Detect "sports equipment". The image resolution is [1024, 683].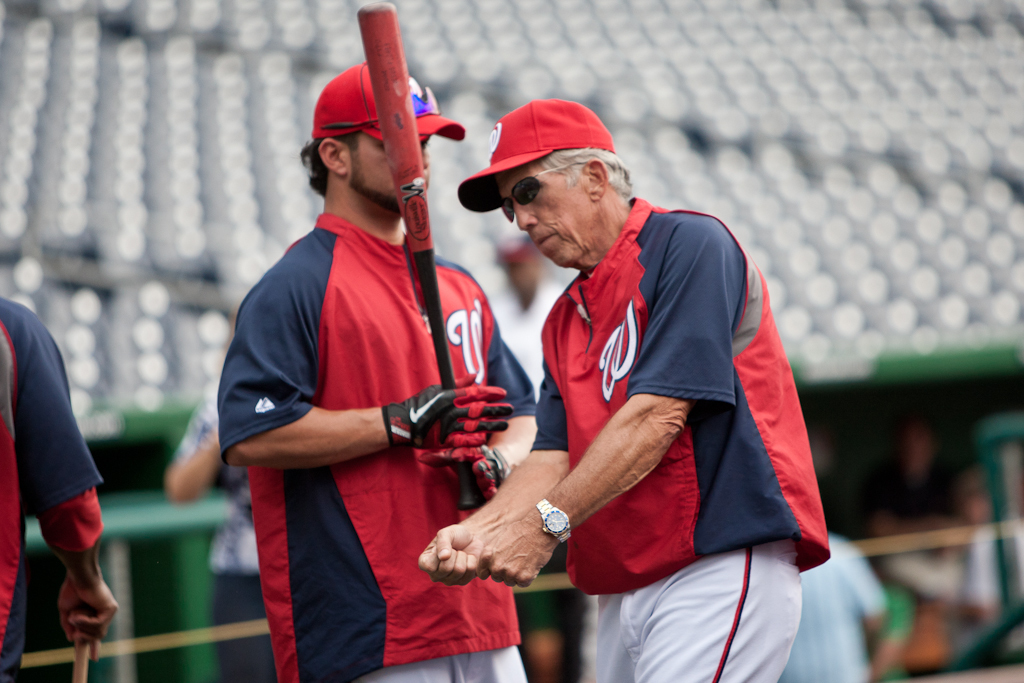
crop(374, 375, 517, 476).
